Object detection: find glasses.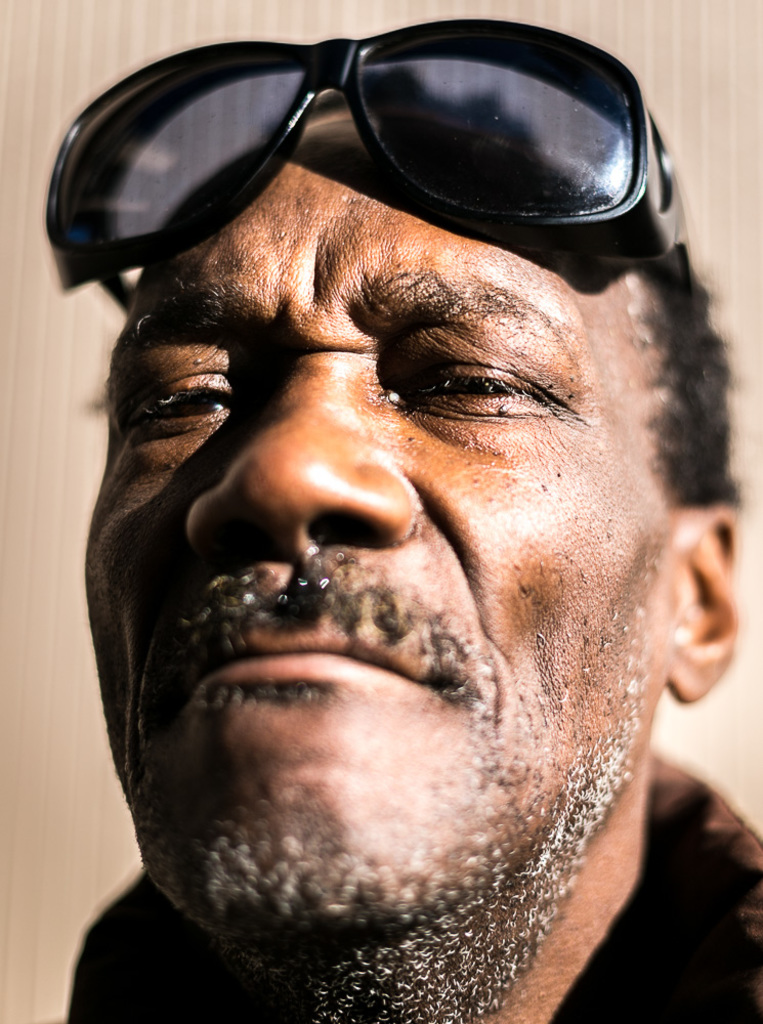
x1=36, y1=11, x2=708, y2=309.
